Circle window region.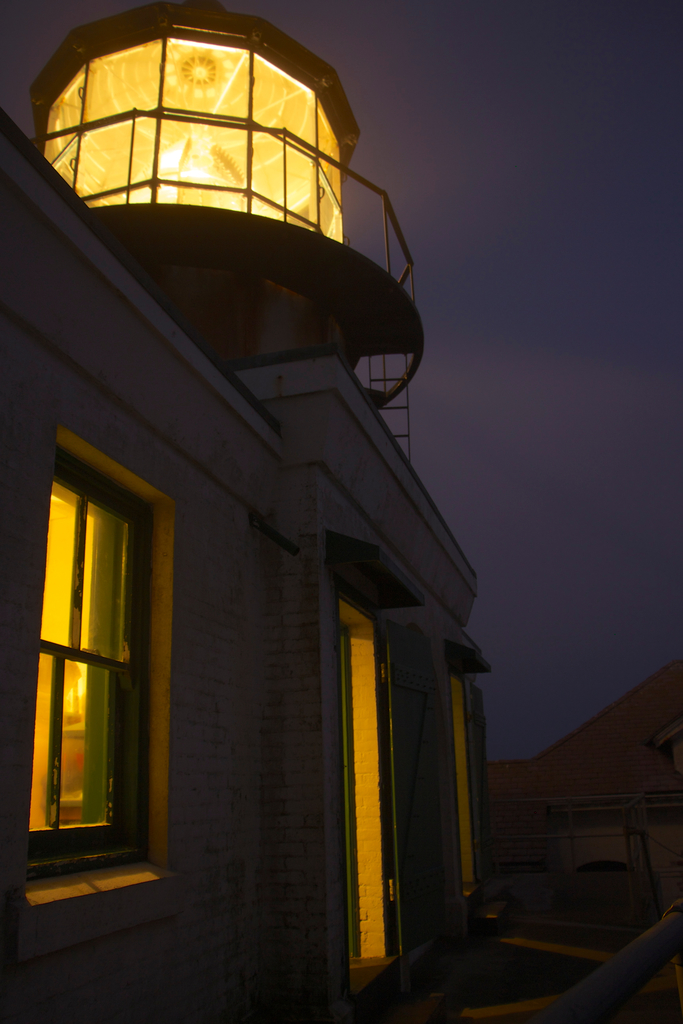
Region: [31,431,177,904].
